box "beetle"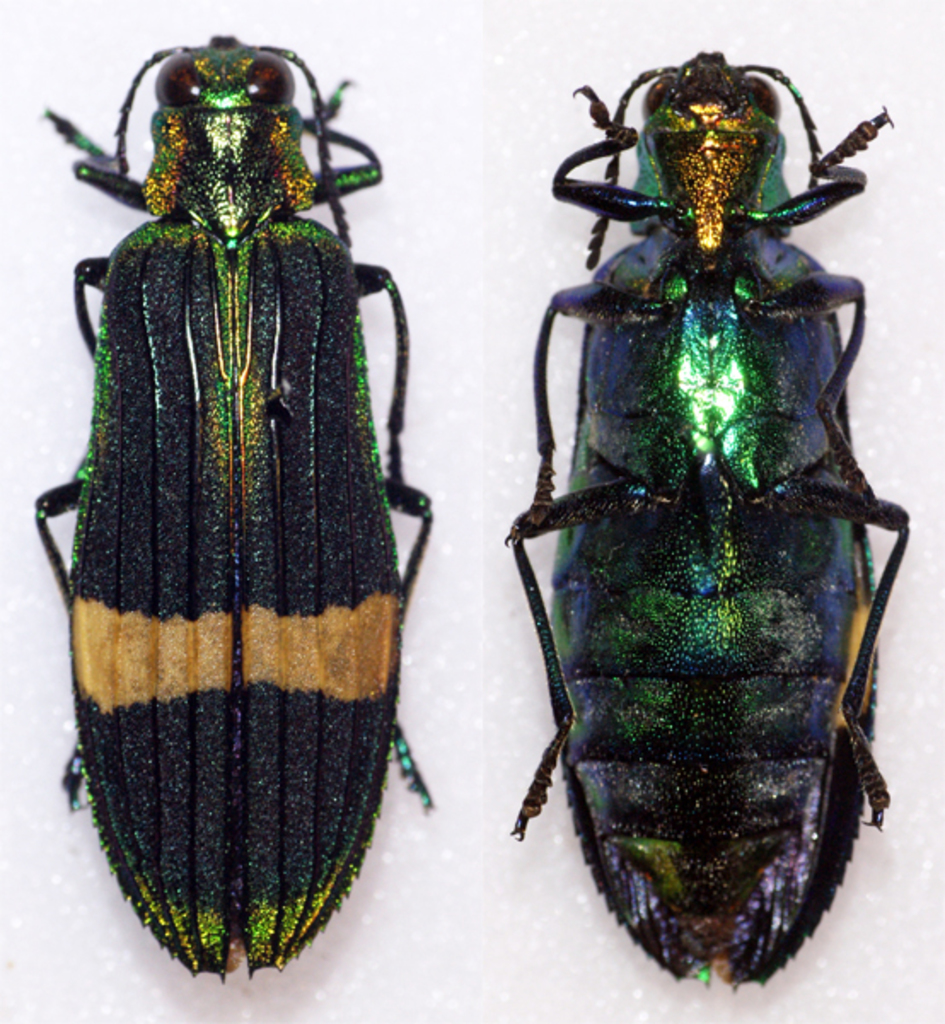
529, 41, 889, 983
